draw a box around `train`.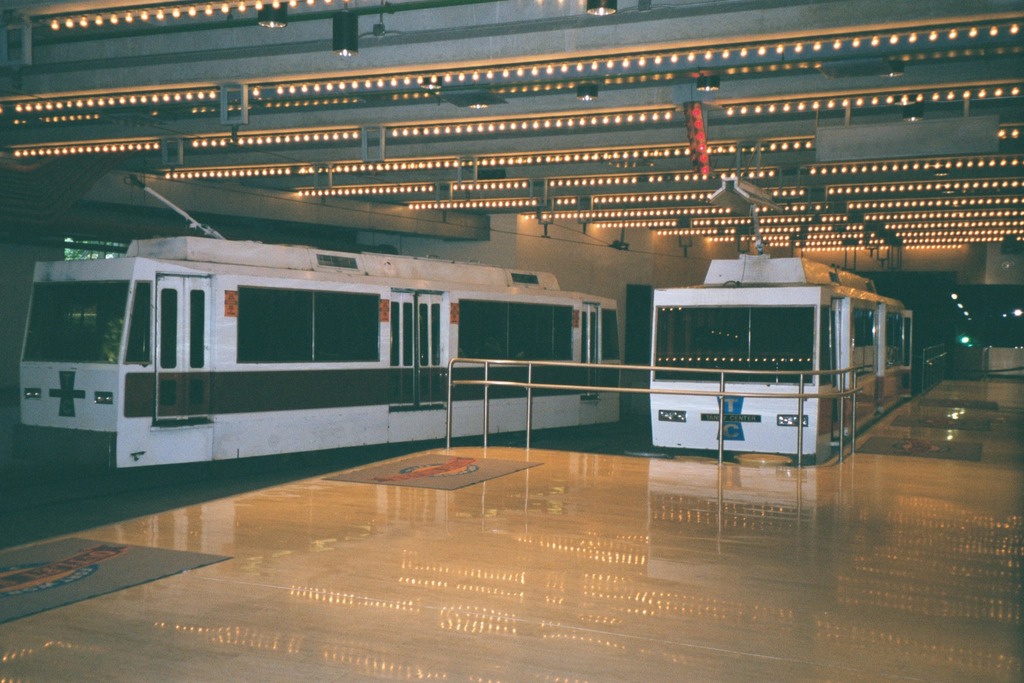
<box>17,175,622,475</box>.
